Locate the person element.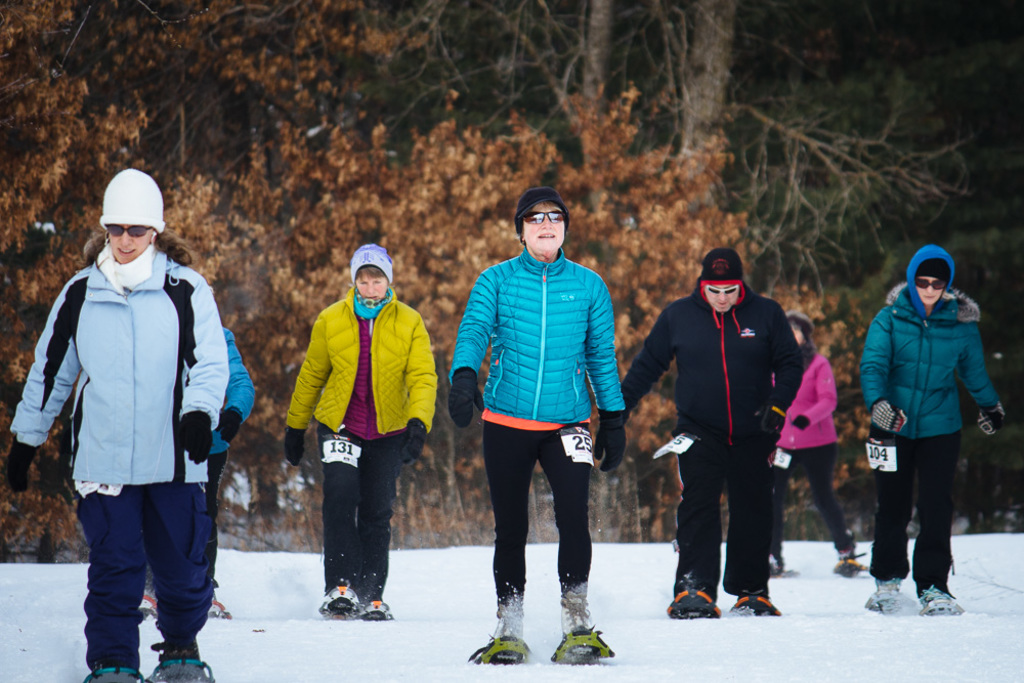
Element bbox: crop(284, 241, 438, 617).
